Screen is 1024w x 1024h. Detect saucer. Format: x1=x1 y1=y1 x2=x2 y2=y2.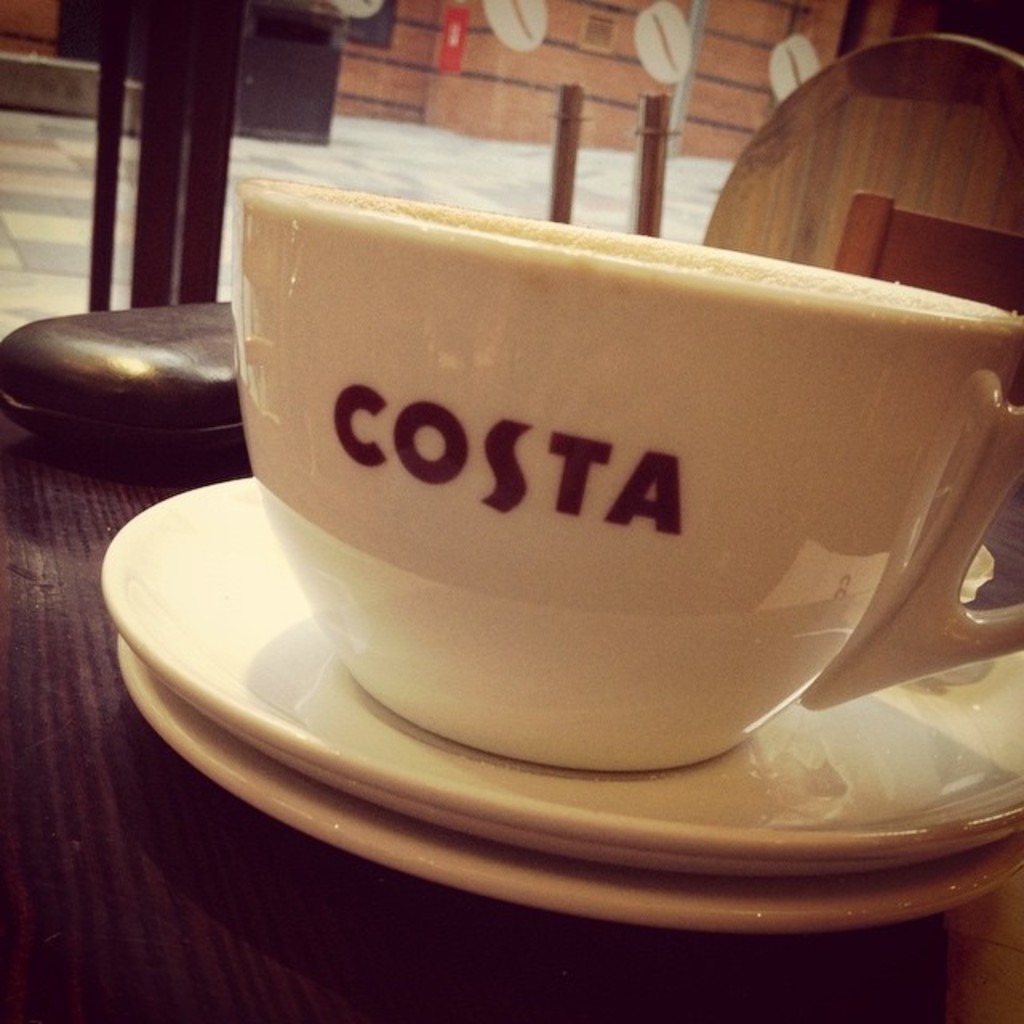
x1=99 y1=472 x2=1022 y2=859.
